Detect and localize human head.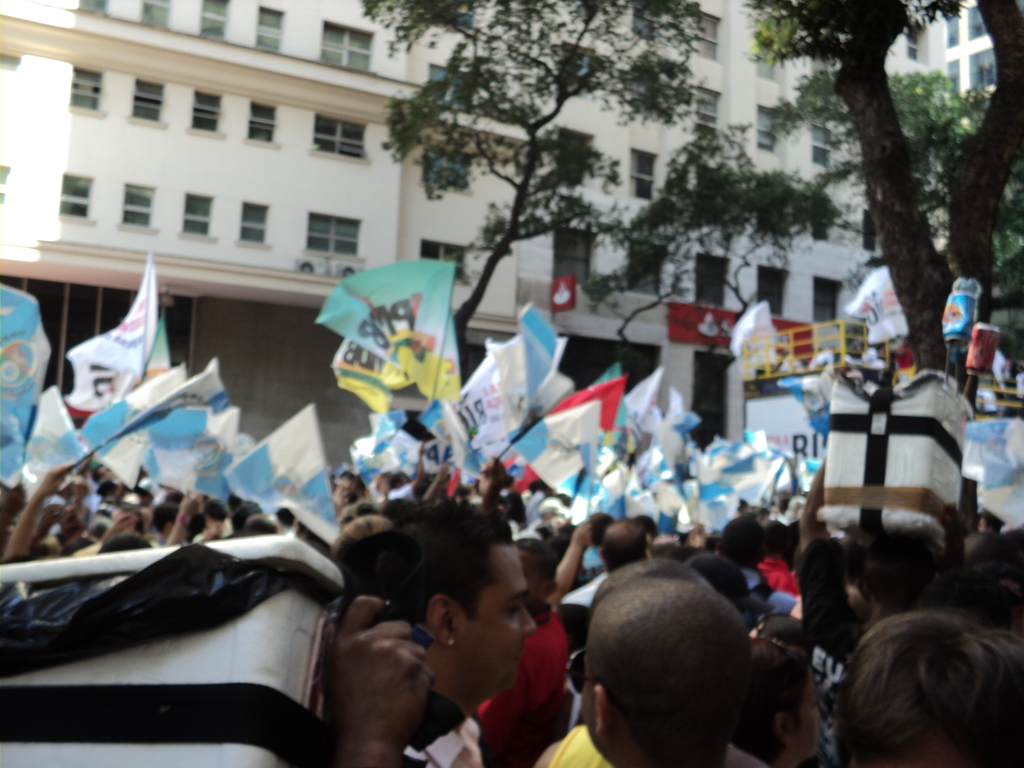
Localized at [x1=756, y1=637, x2=829, y2=757].
